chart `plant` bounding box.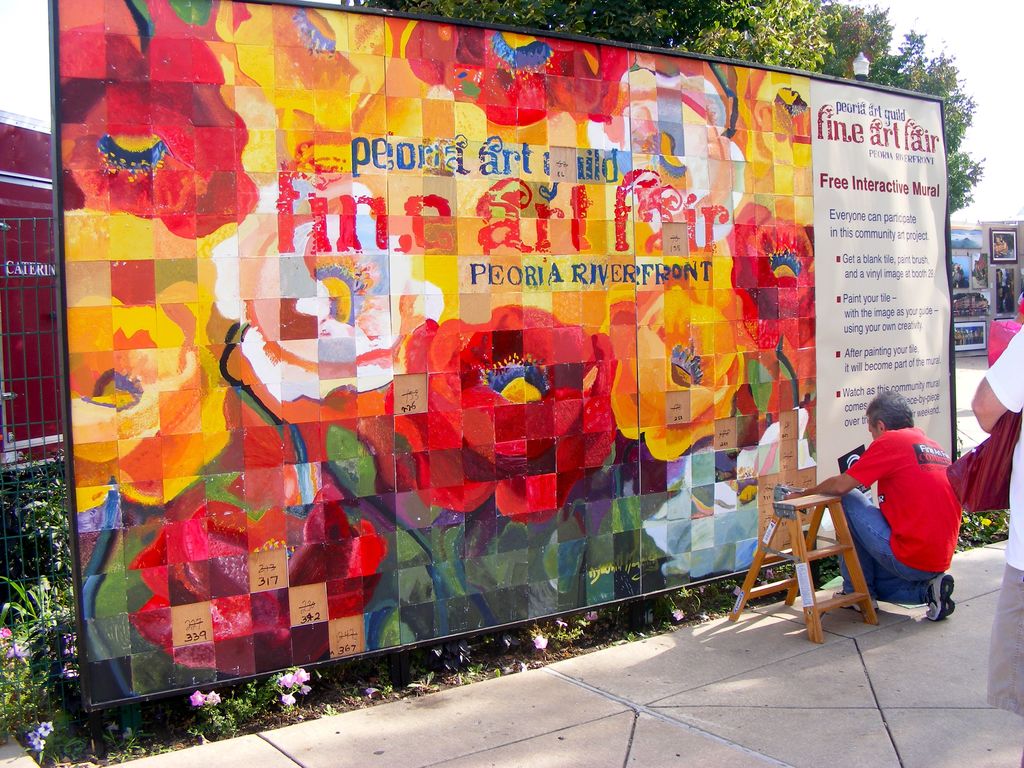
Charted: x1=954 y1=506 x2=1020 y2=538.
